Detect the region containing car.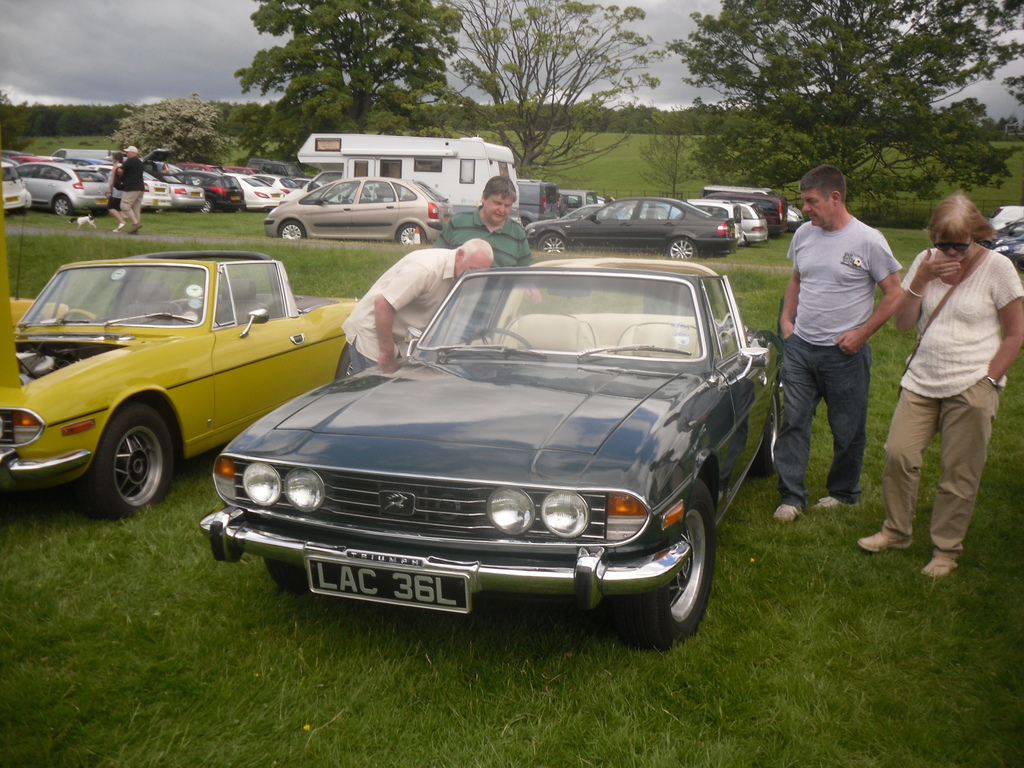
region(985, 204, 1023, 234).
